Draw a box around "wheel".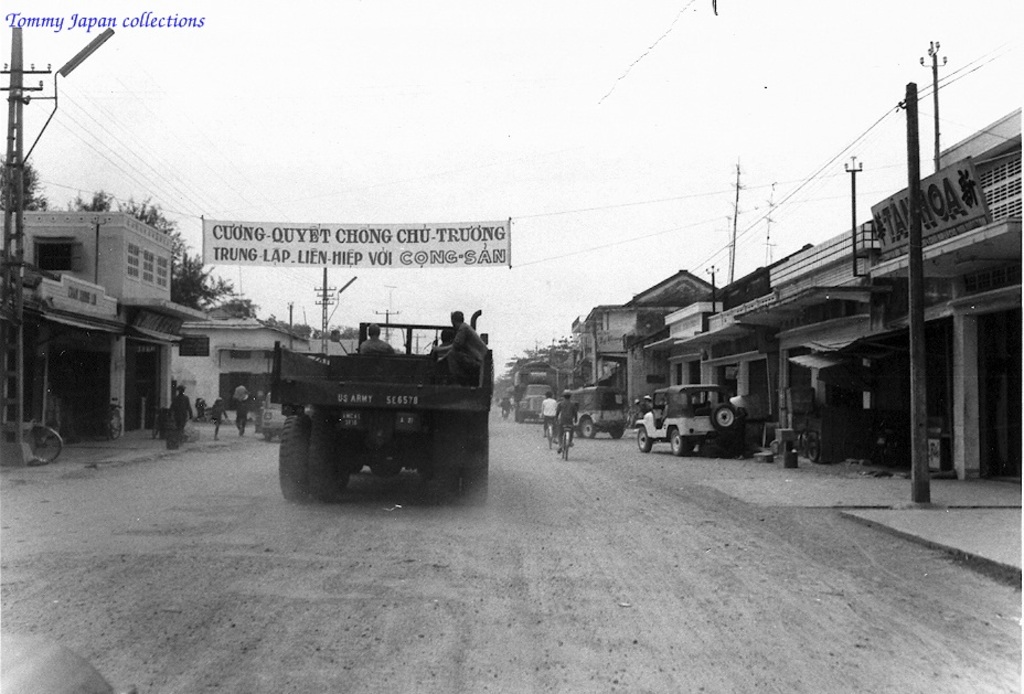
(463,439,488,509).
